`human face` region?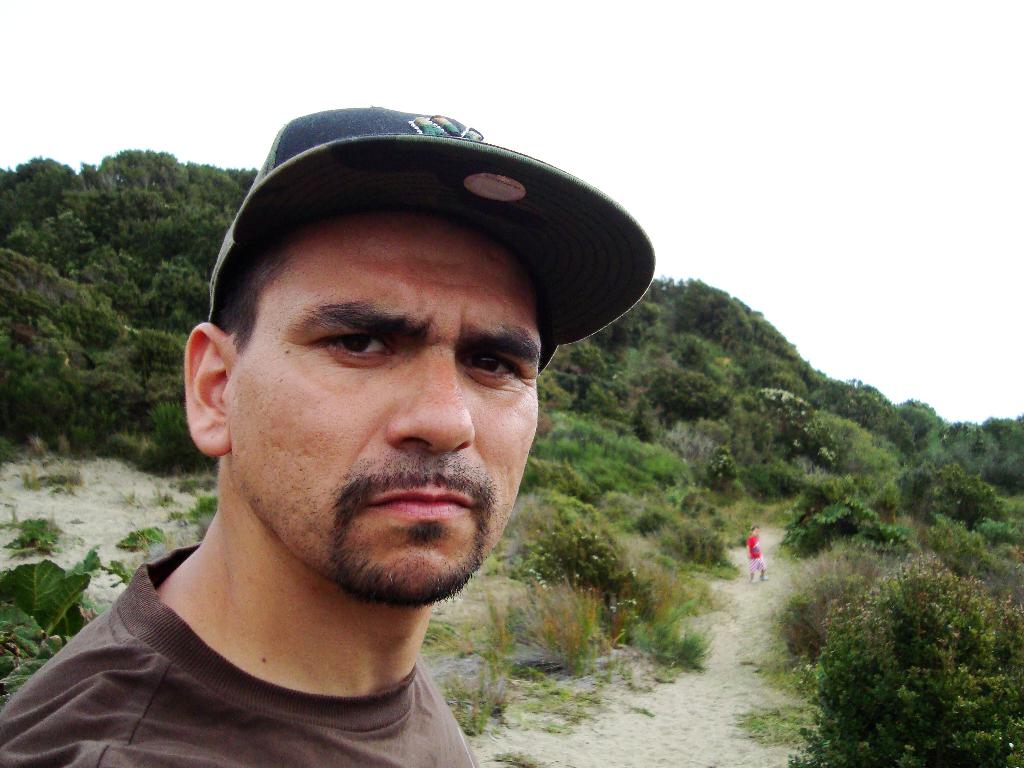
<bbox>751, 527, 761, 540</bbox>
